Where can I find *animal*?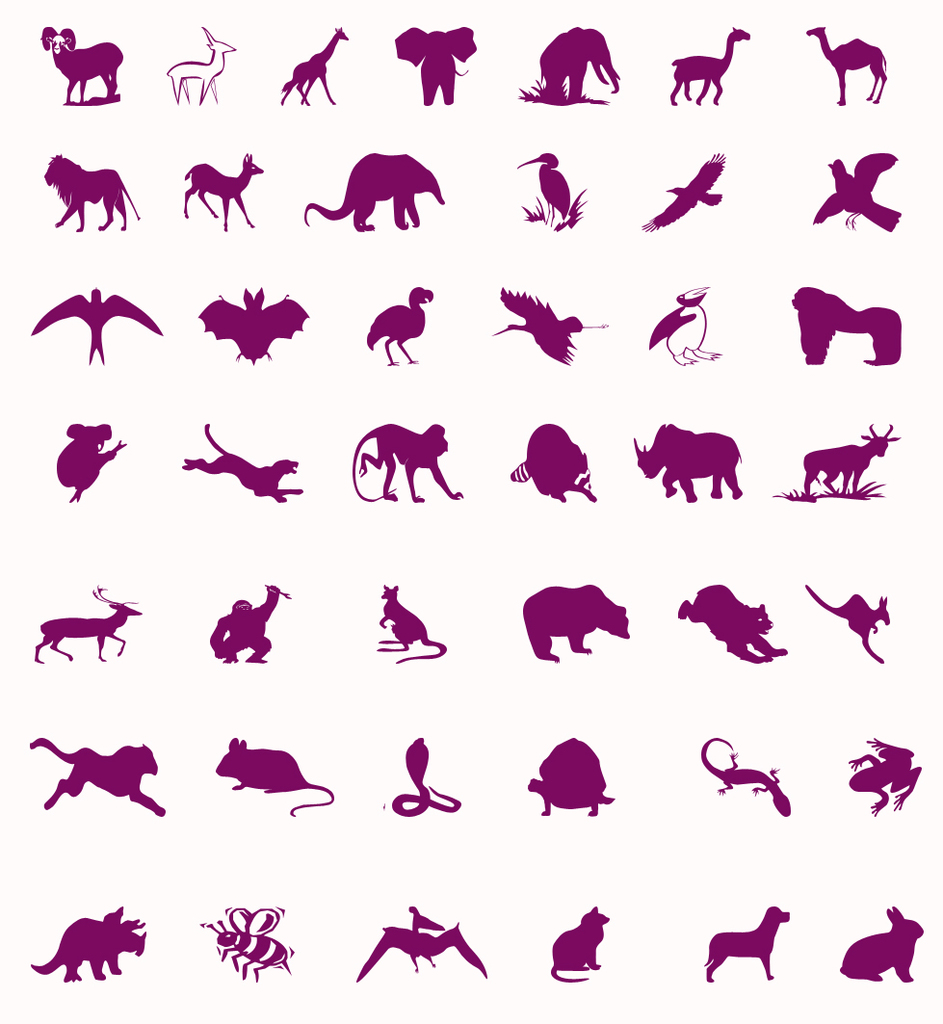
You can find it at <box>531,21,617,108</box>.
